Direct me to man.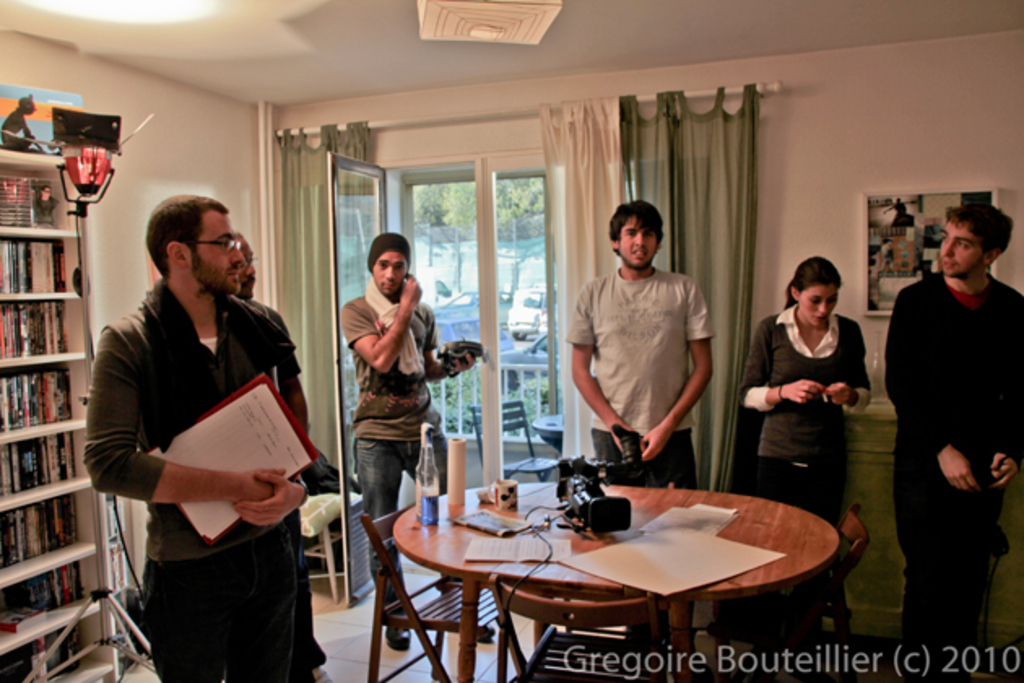
Direction: bbox(567, 195, 715, 639).
